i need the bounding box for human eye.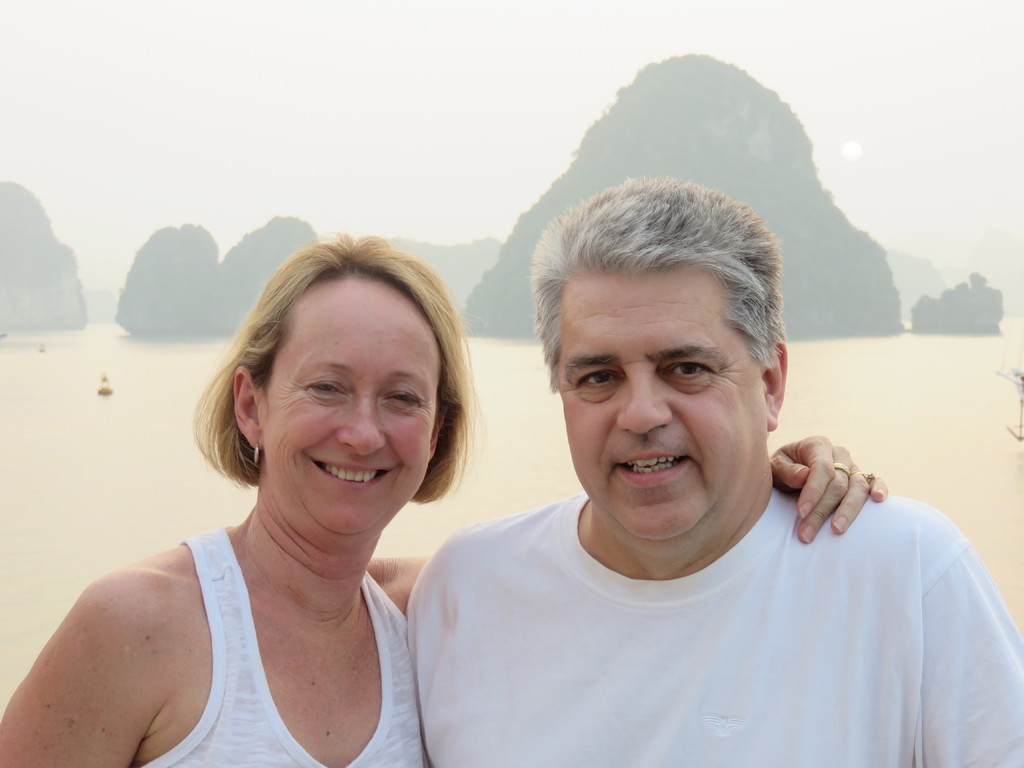
Here it is: detection(573, 369, 625, 390).
